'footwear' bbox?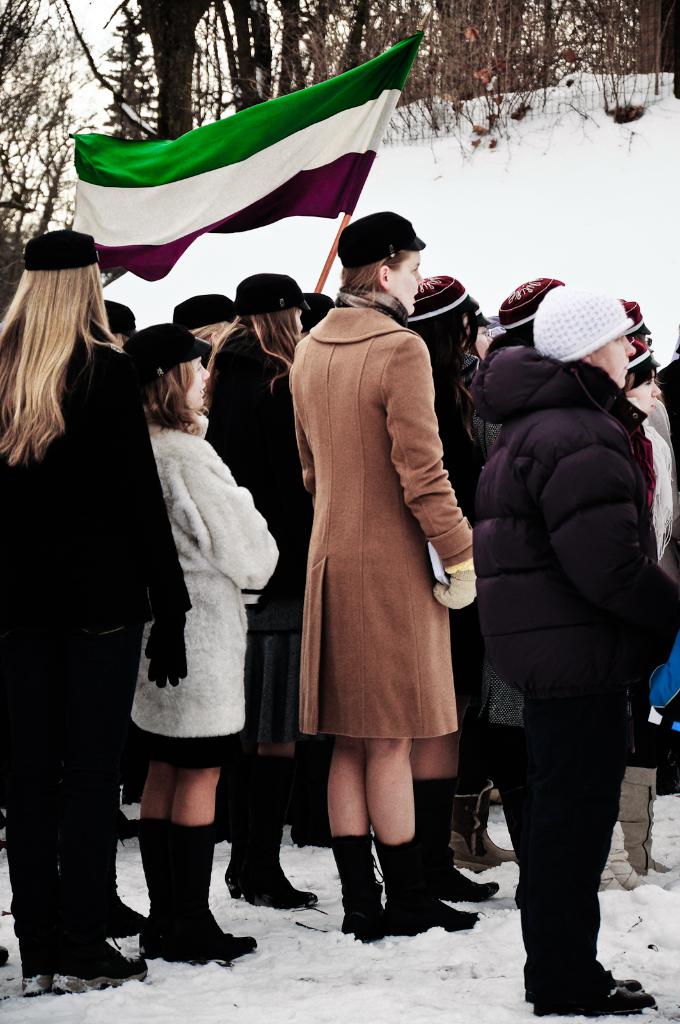
detection(223, 863, 324, 910)
